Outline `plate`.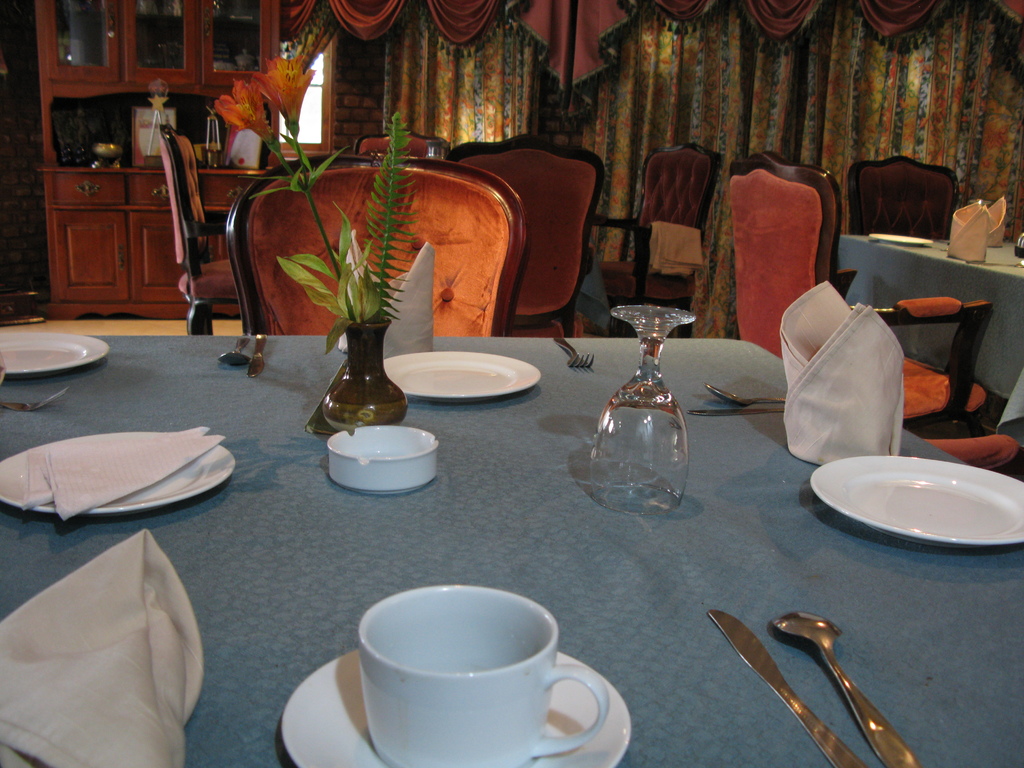
Outline: rect(867, 233, 932, 245).
